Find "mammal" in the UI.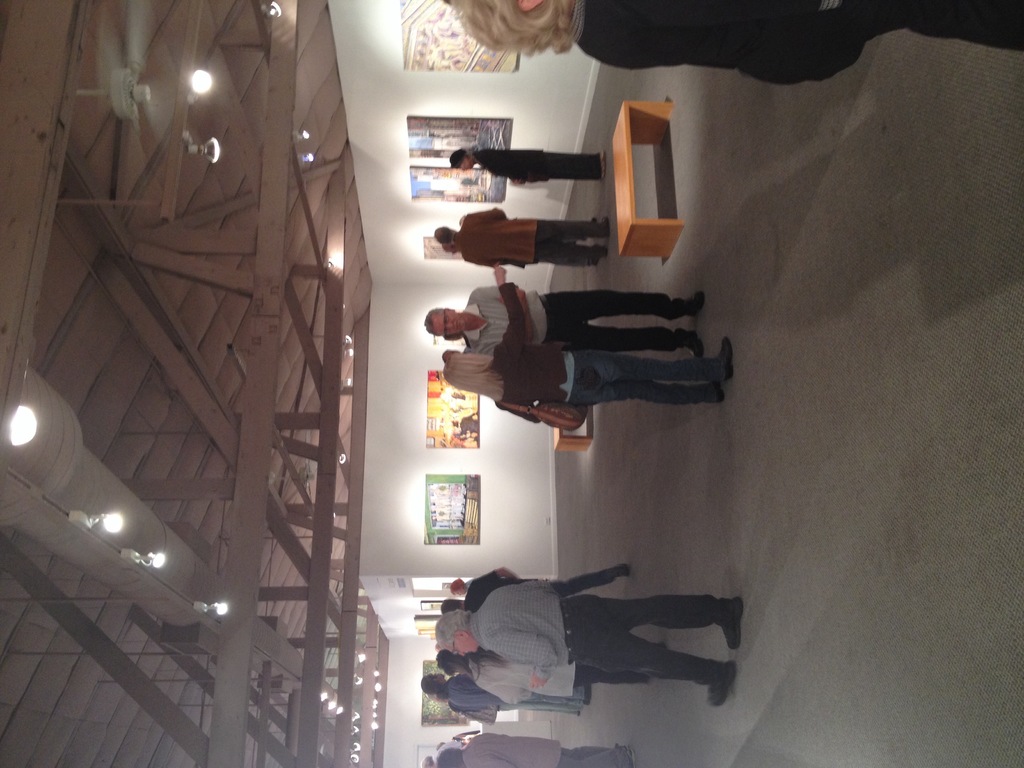
UI element at [440, 261, 733, 424].
